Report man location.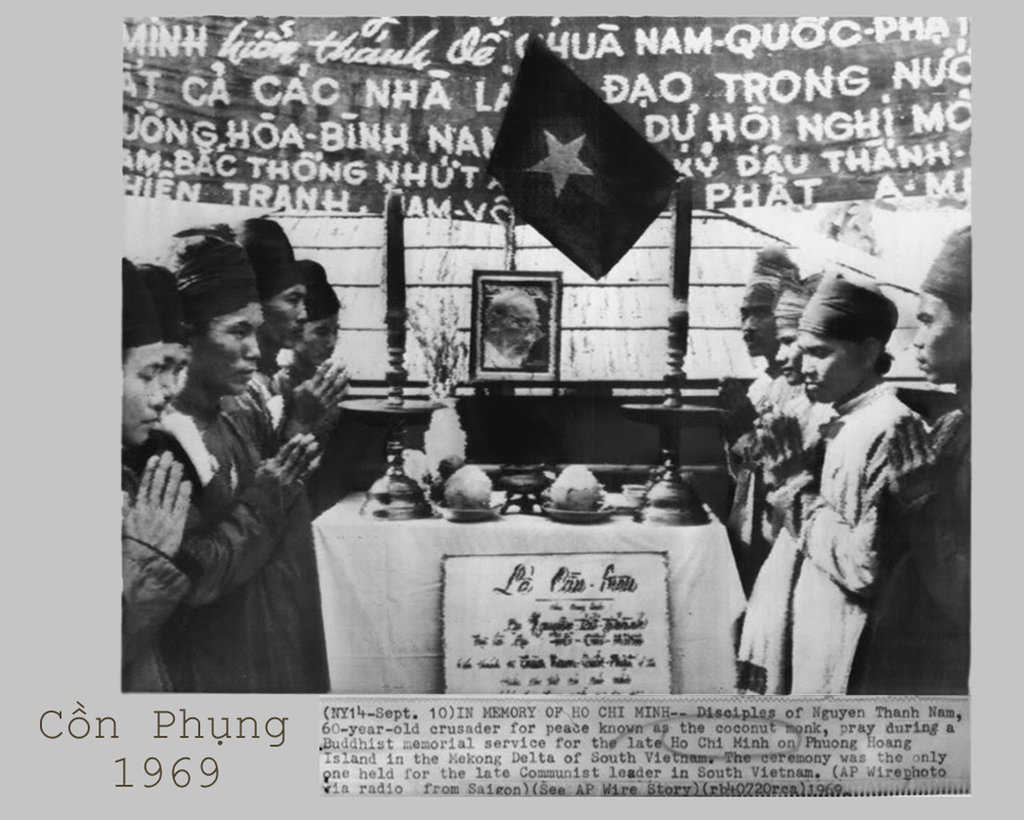
Report: <bbox>484, 285, 548, 370</bbox>.
